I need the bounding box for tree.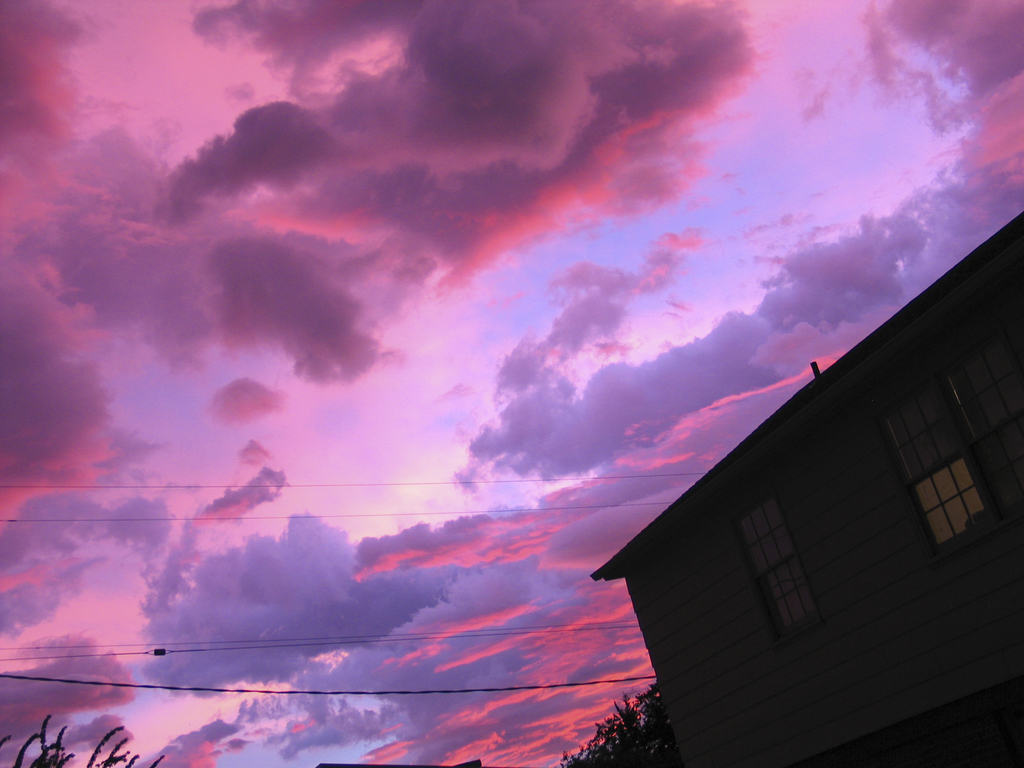
Here it is: 558, 684, 683, 767.
